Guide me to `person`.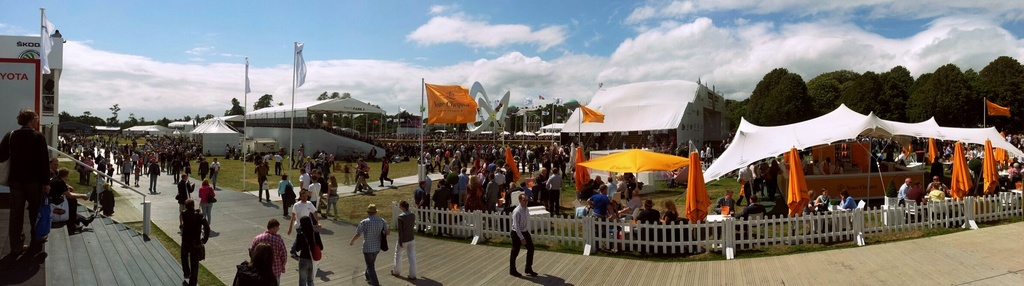
Guidance: (232,246,278,283).
